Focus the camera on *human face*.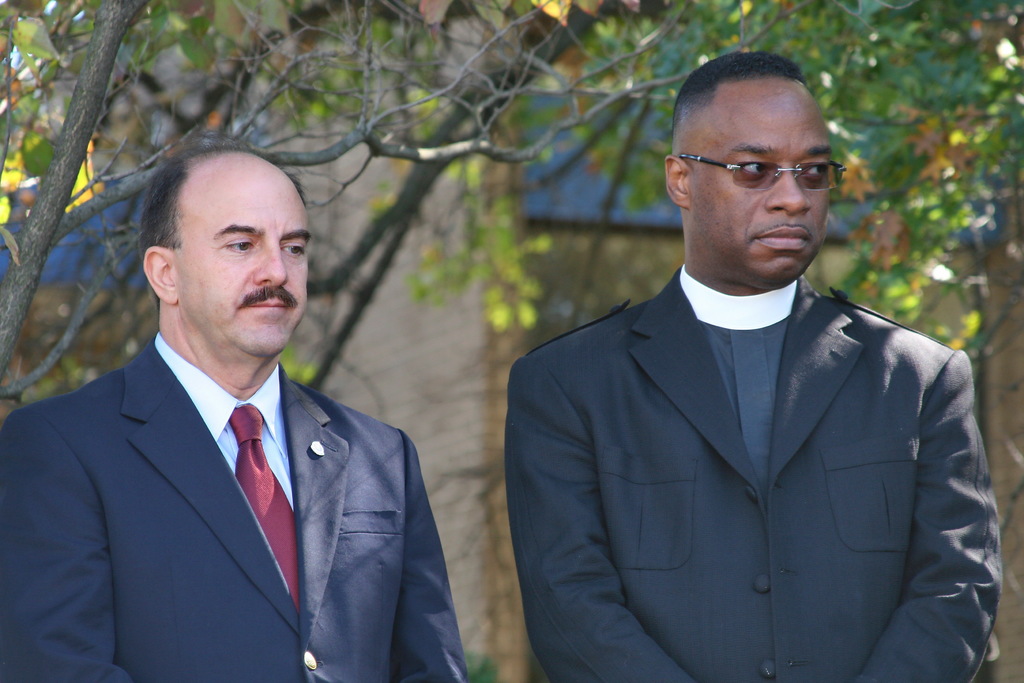
Focus region: BBox(664, 83, 839, 288).
